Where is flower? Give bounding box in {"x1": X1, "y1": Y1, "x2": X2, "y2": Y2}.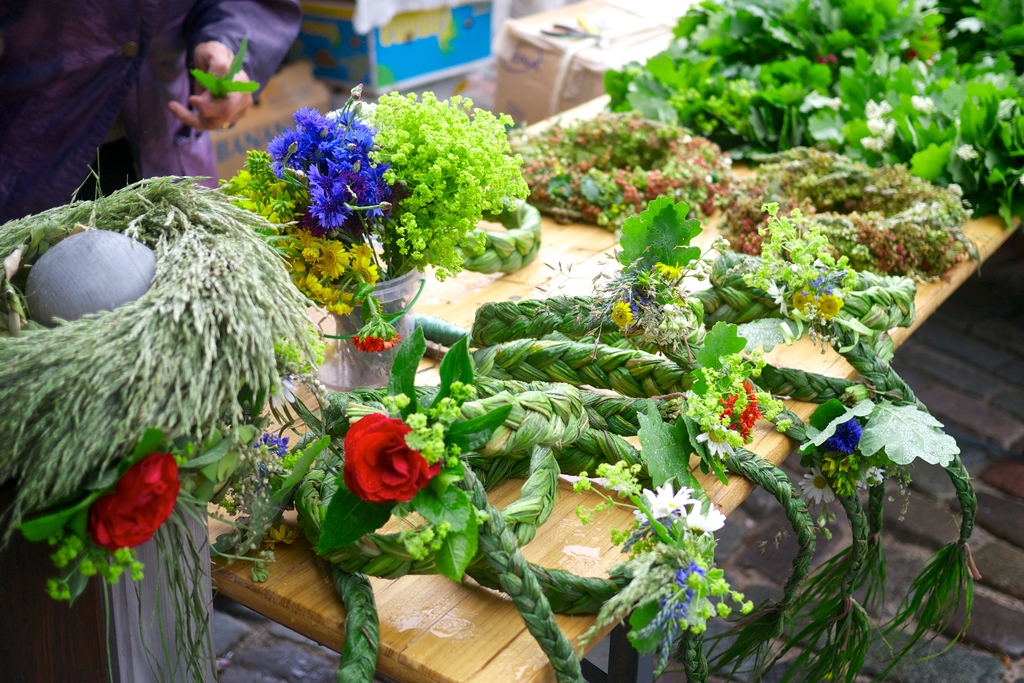
{"x1": 343, "y1": 400, "x2": 447, "y2": 507}.
